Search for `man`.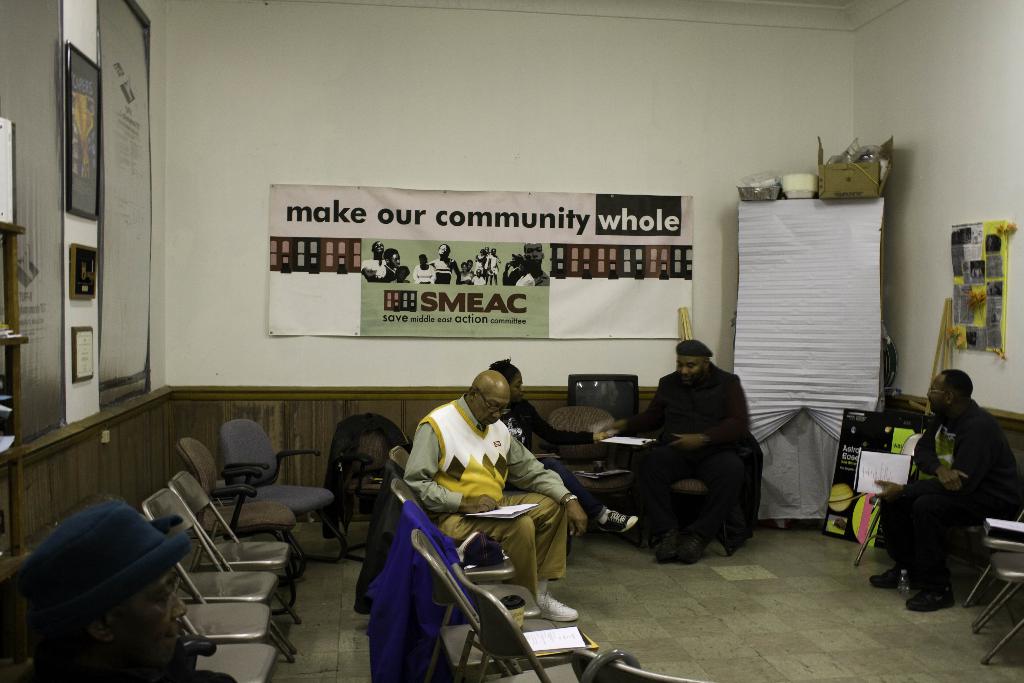
Found at pyautogui.locateOnScreen(618, 343, 765, 565).
